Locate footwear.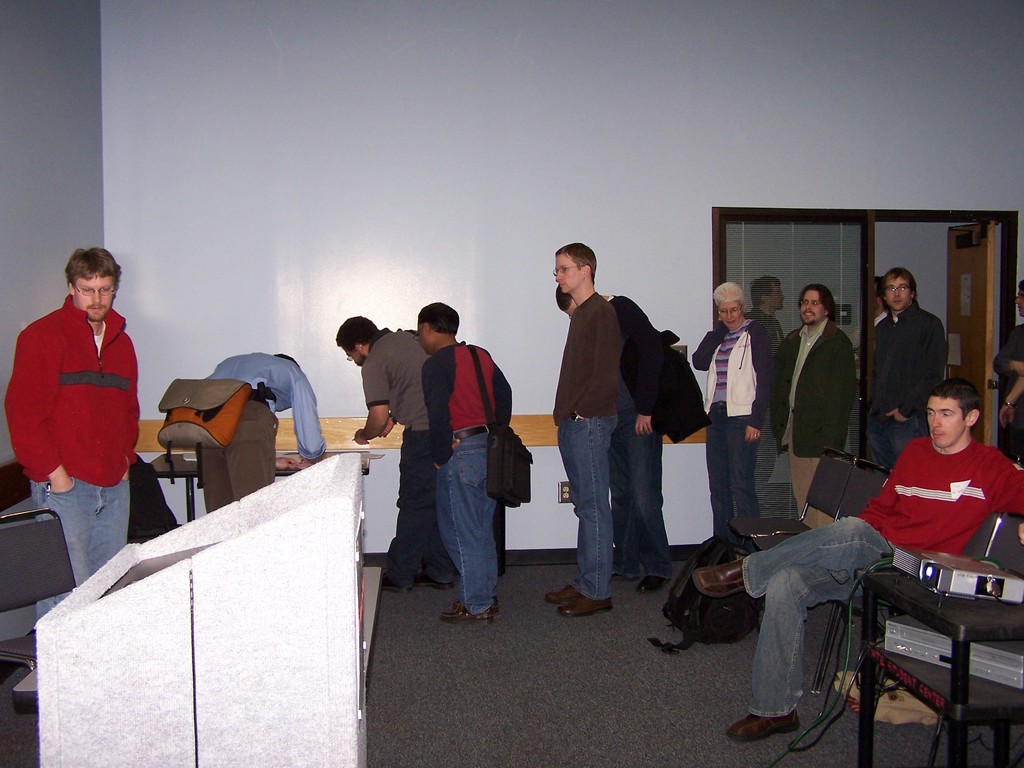
Bounding box: 724,708,807,739.
